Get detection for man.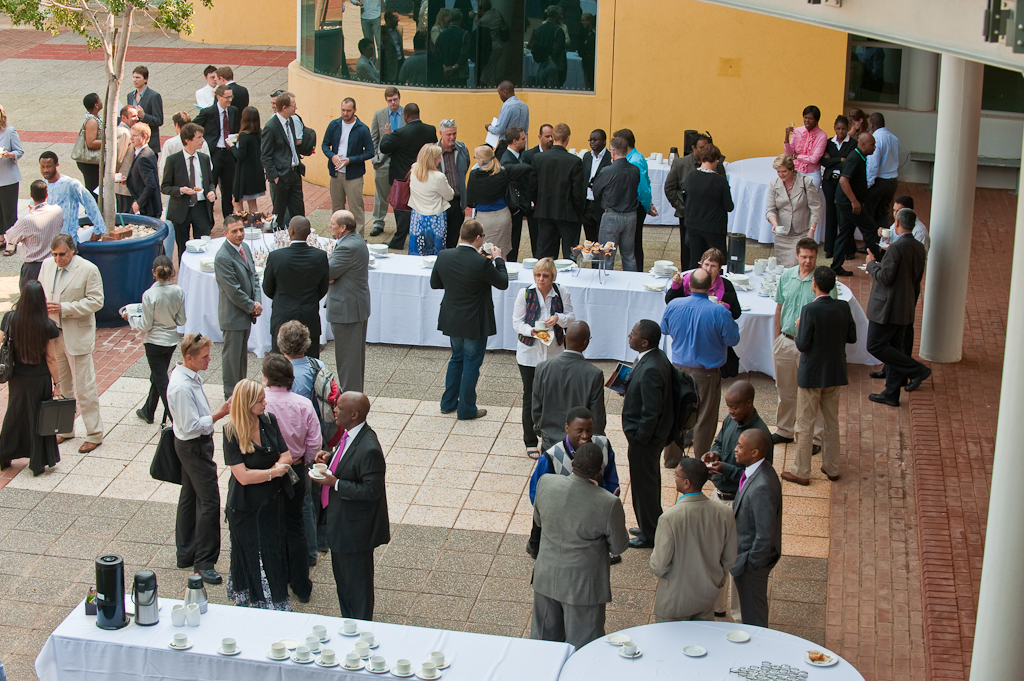
Detection: [191,88,243,226].
